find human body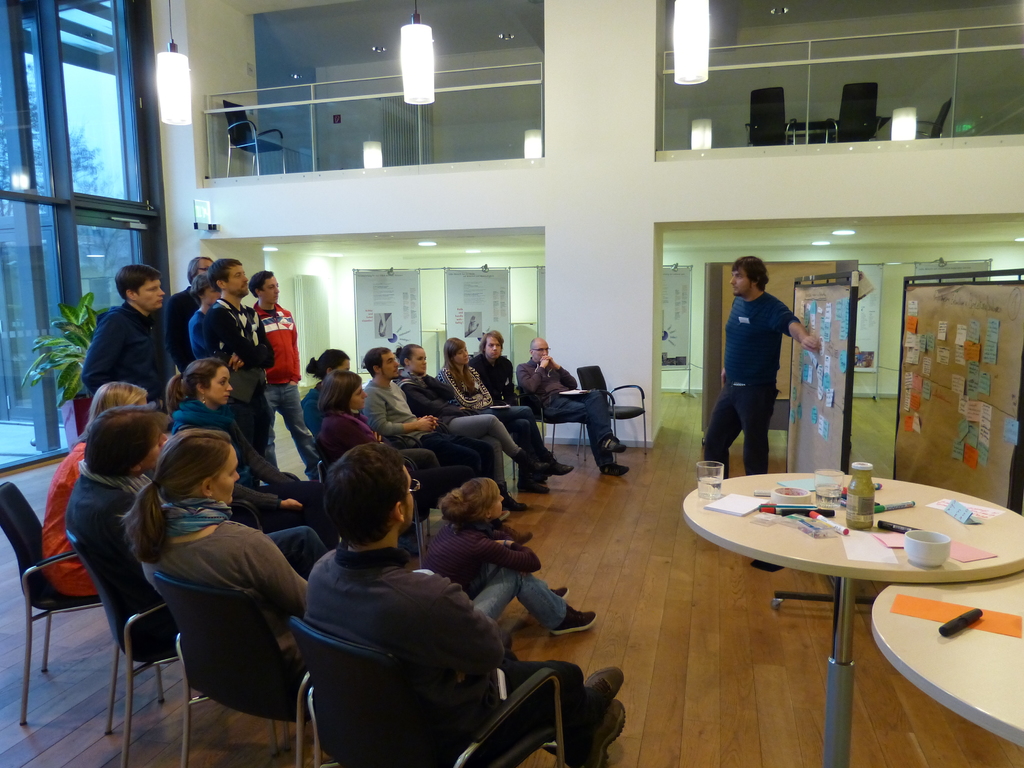
<box>302,371,380,458</box>
